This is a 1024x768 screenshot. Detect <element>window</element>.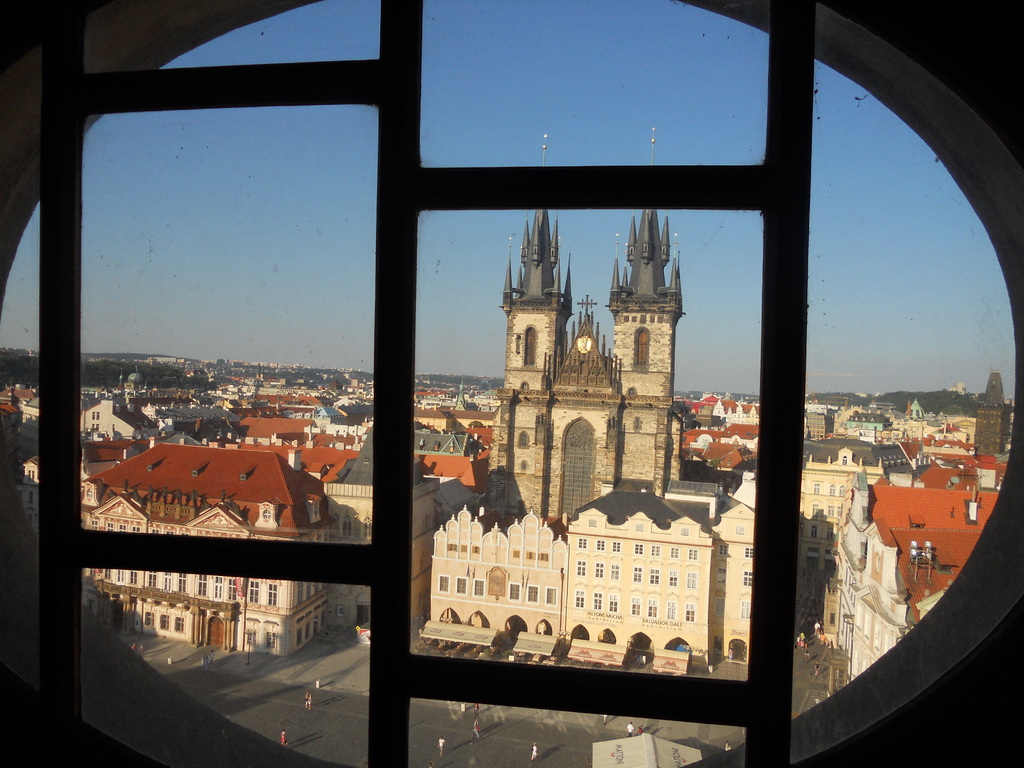
609, 594, 619, 614.
